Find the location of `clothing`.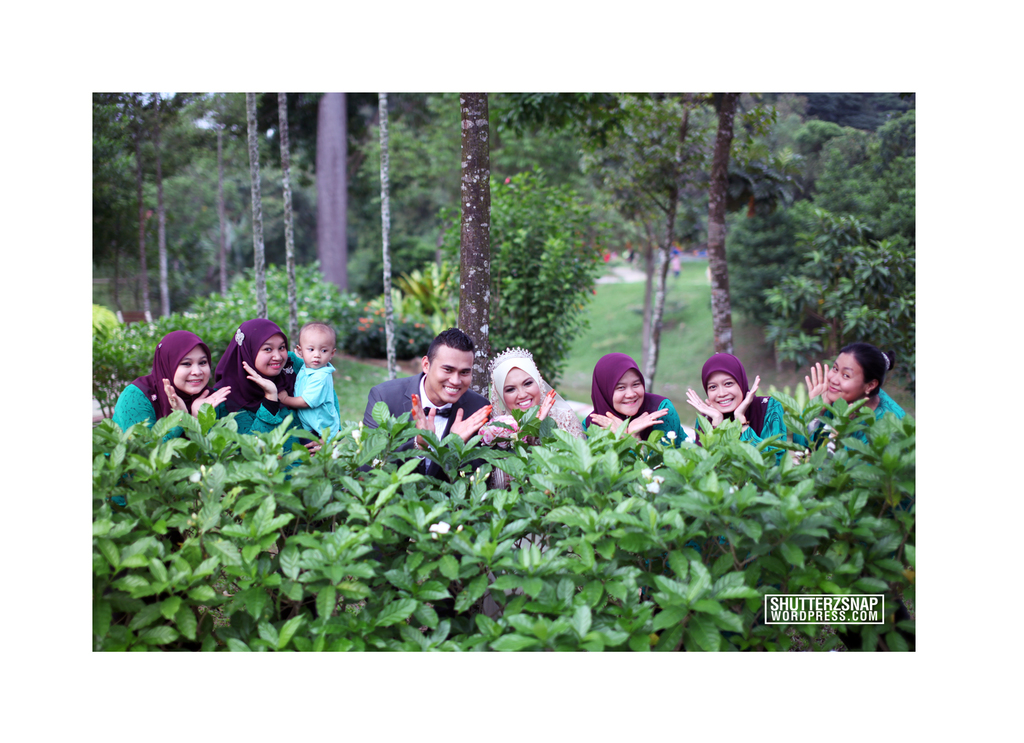
Location: <region>359, 369, 493, 499</region>.
